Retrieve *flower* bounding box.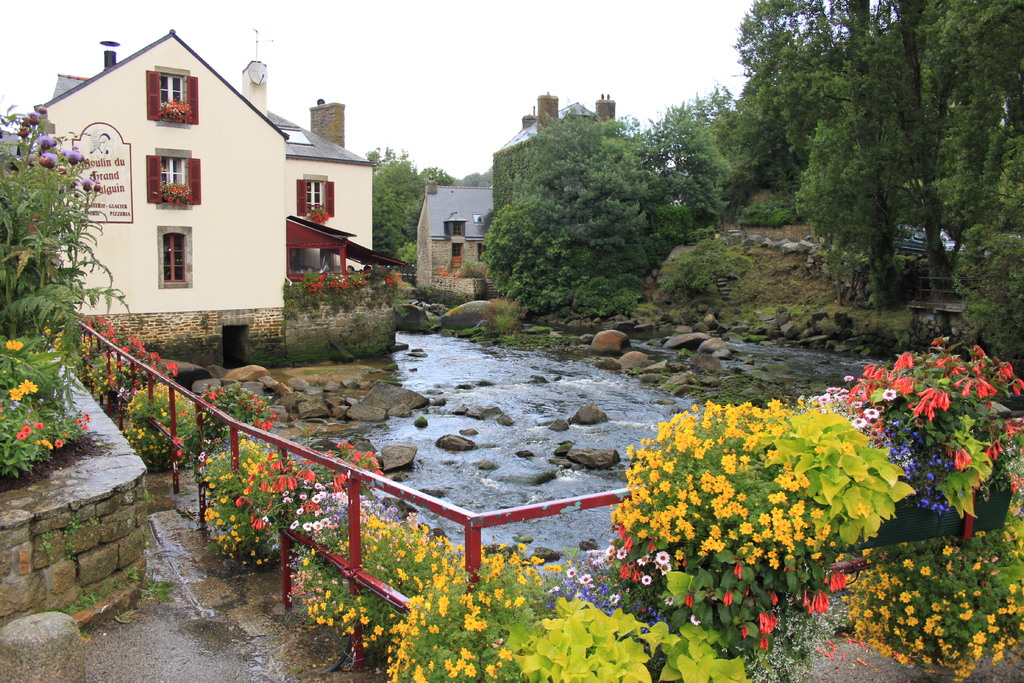
Bounding box: detection(42, 329, 50, 333).
